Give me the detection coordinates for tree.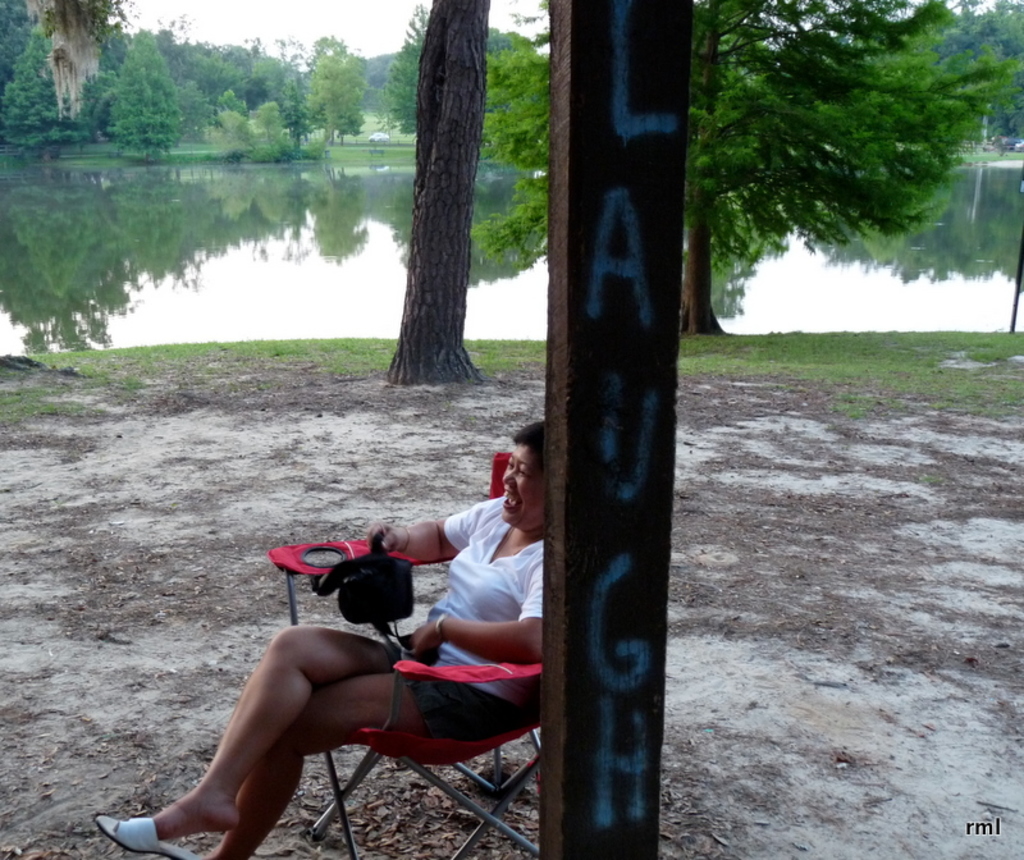
left=676, top=0, right=1000, bottom=351.
